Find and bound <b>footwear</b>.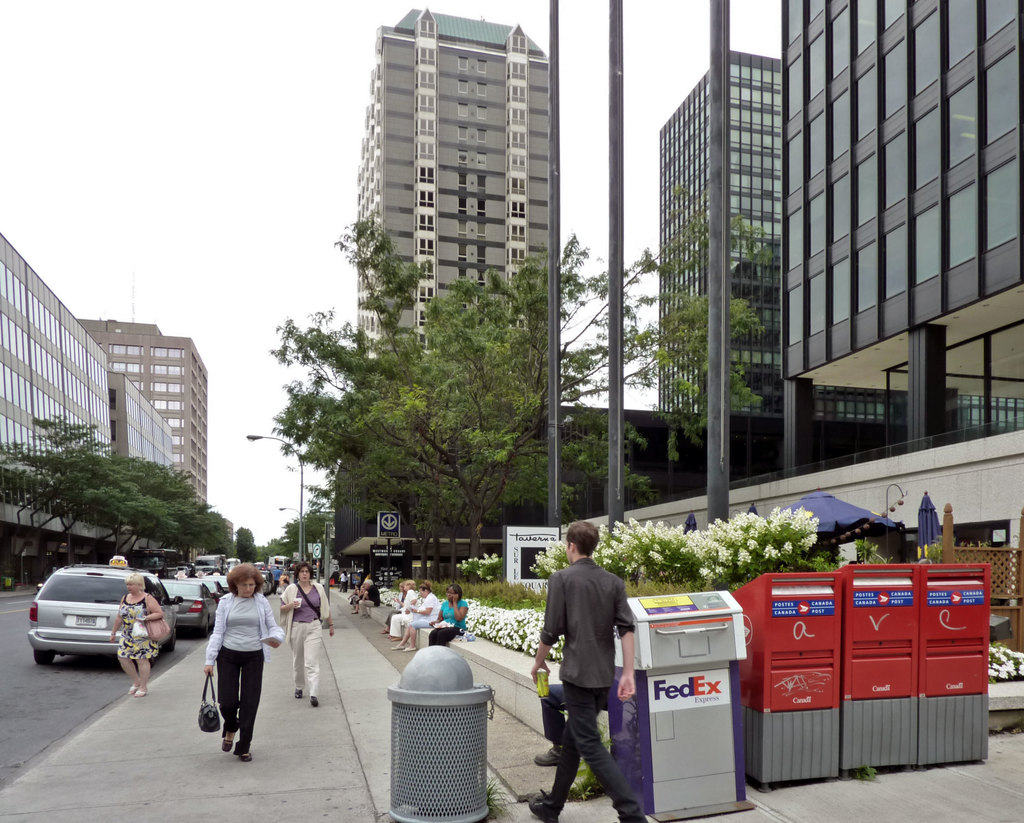
Bound: box(125, 680, 148, 697).
